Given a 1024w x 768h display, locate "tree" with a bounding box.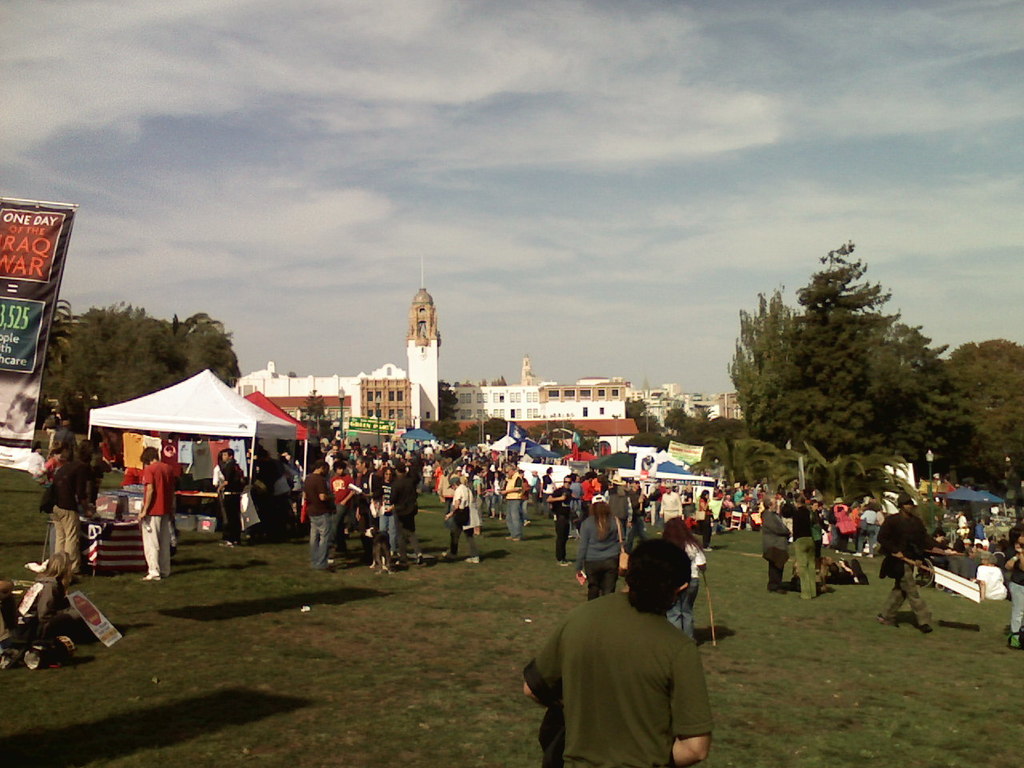
Located: [638,415,663,433].
